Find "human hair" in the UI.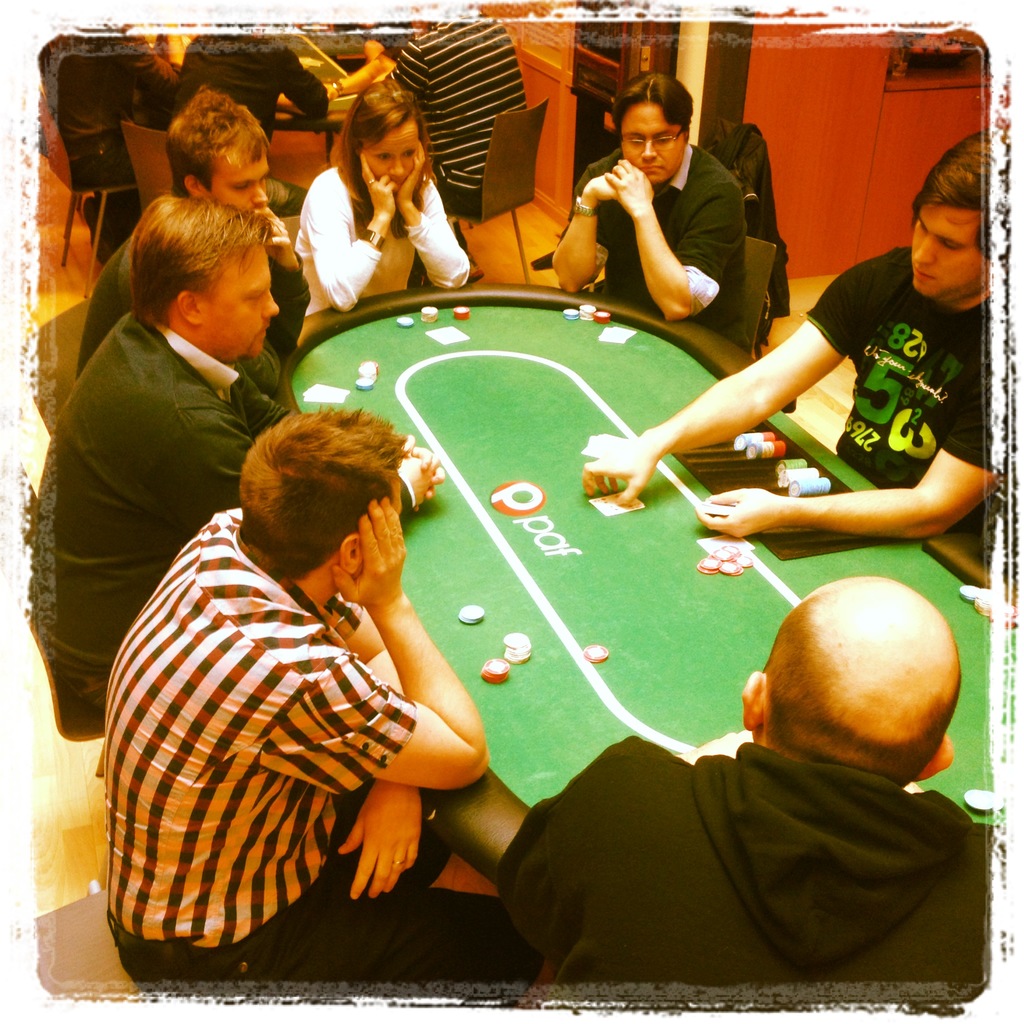
UI element at l=331, t=76, r=435, b=240.
